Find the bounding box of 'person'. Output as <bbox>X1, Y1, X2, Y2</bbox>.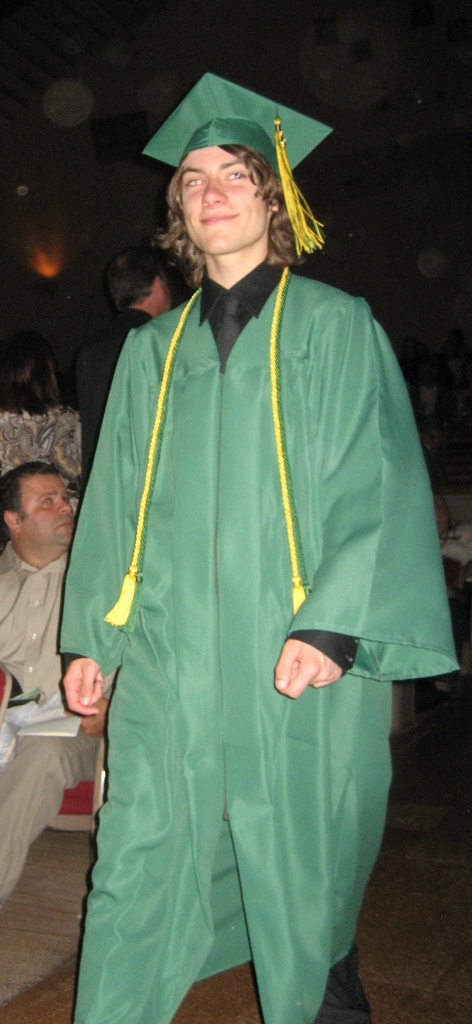
<bbox>73, 245, 174, 483</bbox>.
